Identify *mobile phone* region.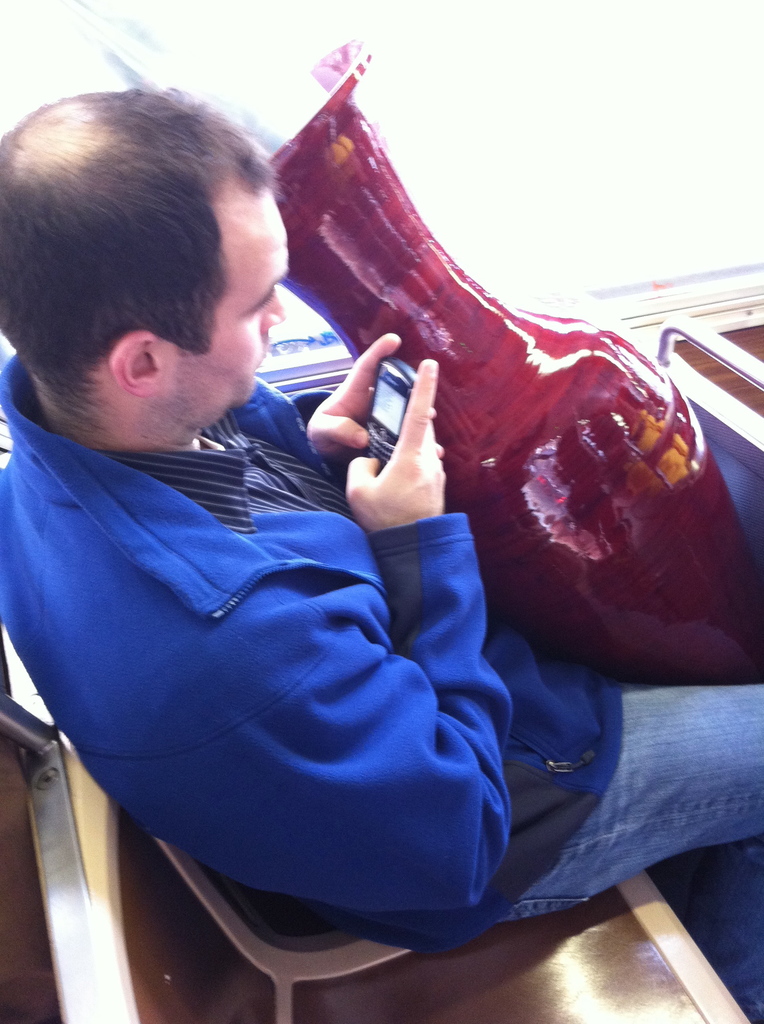
Region: {"x1": 351, "y1": 358, "x2": 422, "y2": 476}.
